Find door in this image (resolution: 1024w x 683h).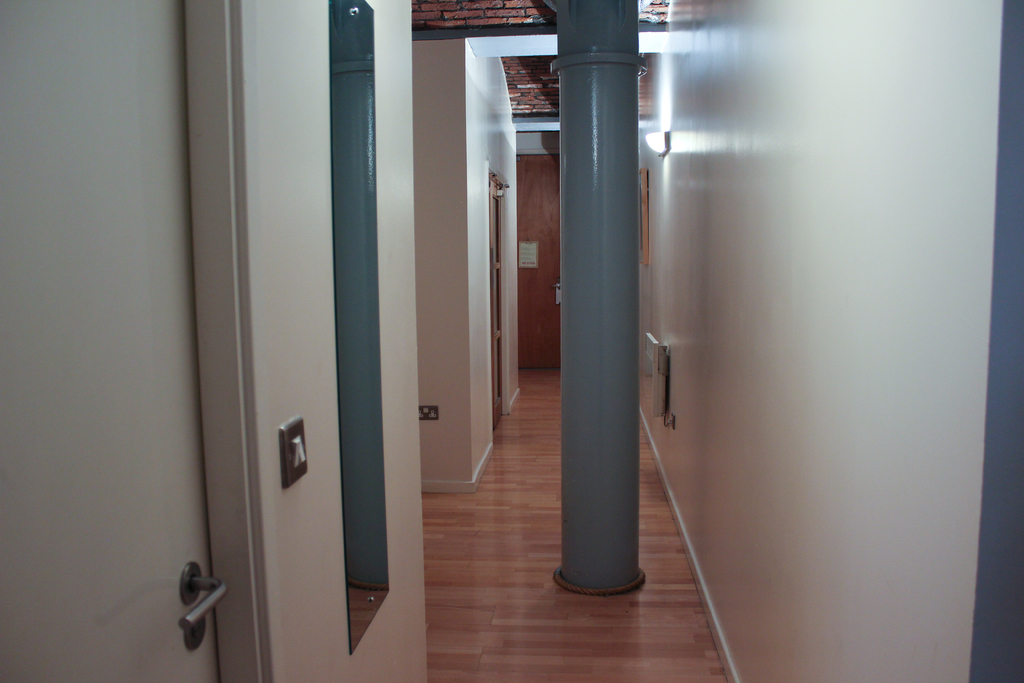
518:155:560:369.
